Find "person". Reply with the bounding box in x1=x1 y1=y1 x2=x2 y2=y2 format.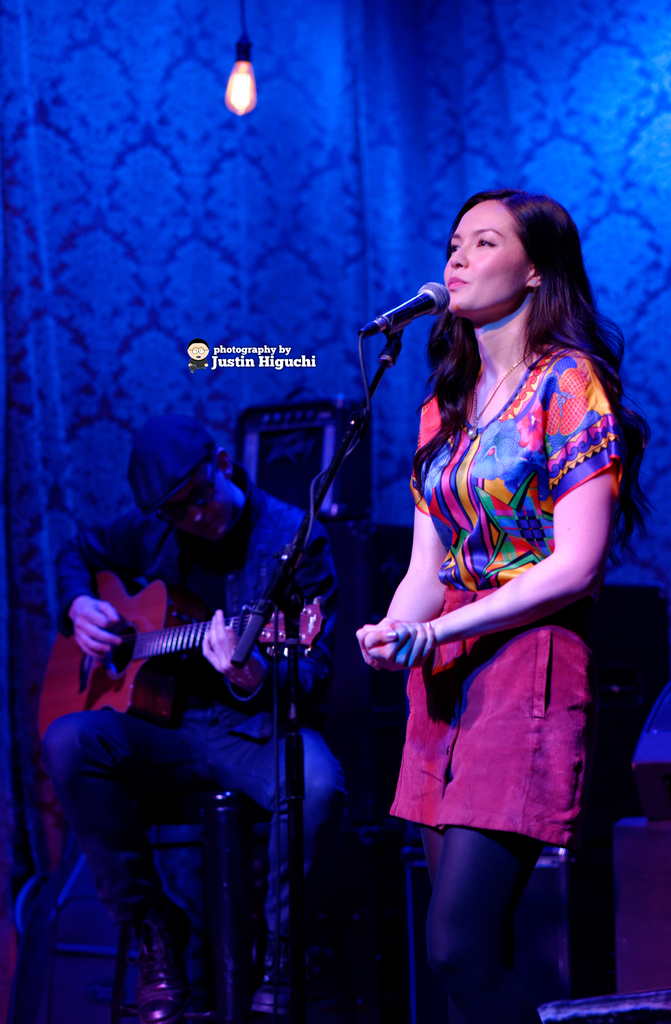
x1=355 y1=192 x2=652 y2=1023.
